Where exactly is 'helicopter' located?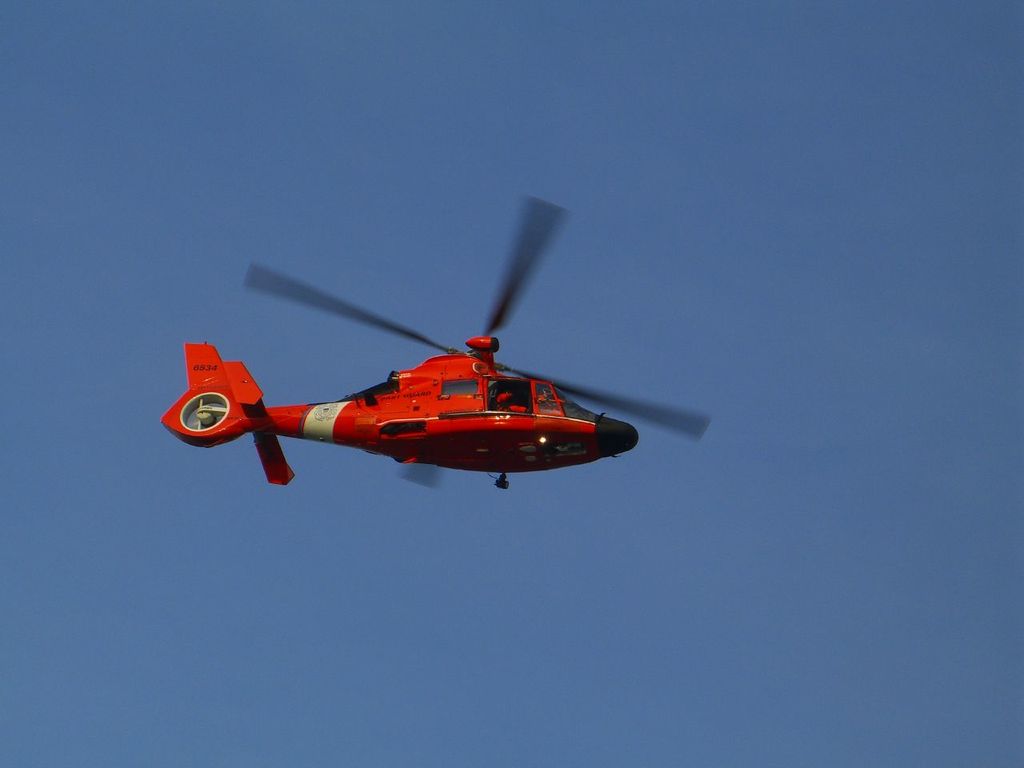
Its bounding box is left=145, top=227, right=658, bottom=502.
